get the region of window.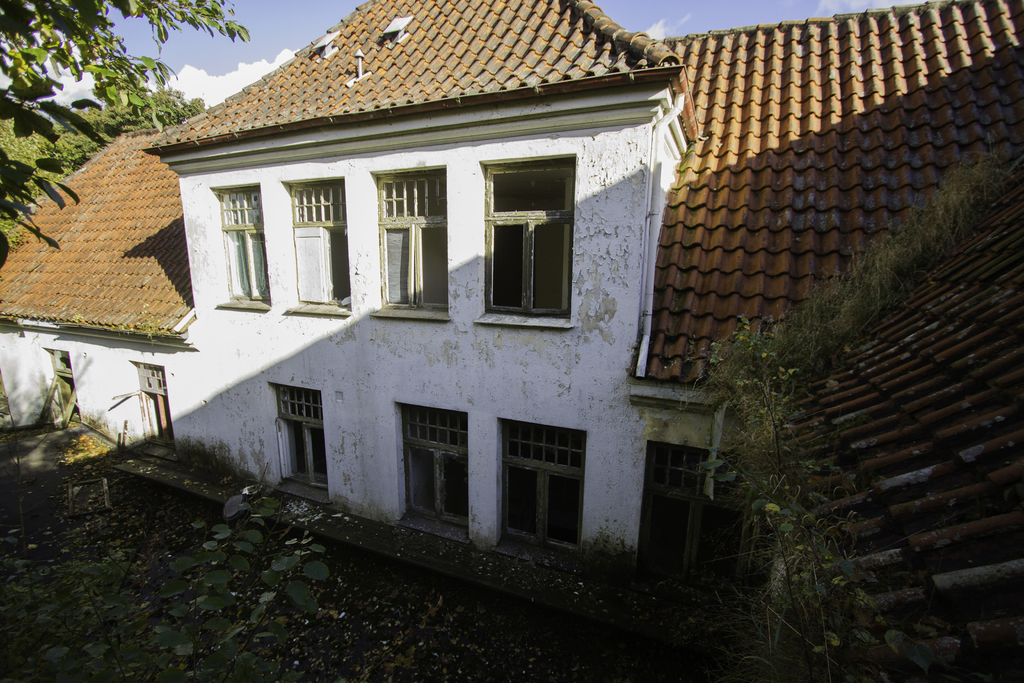
(32, 347, 84, 427).
